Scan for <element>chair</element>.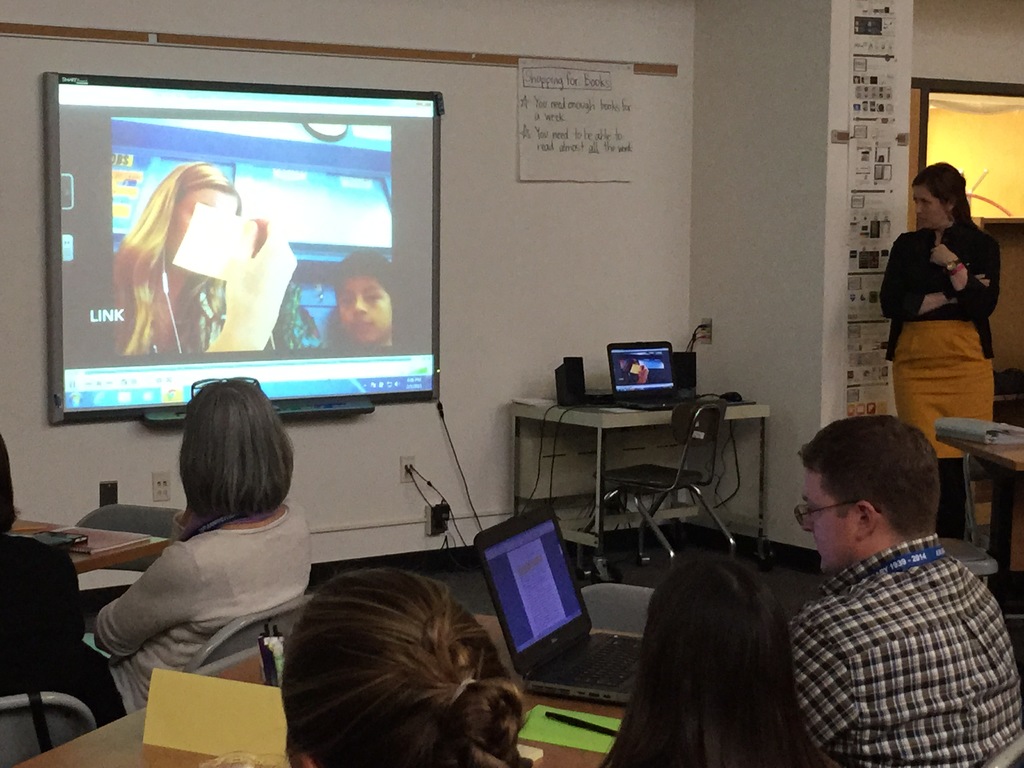
Scan result: box(0, 688, 96, 767).
